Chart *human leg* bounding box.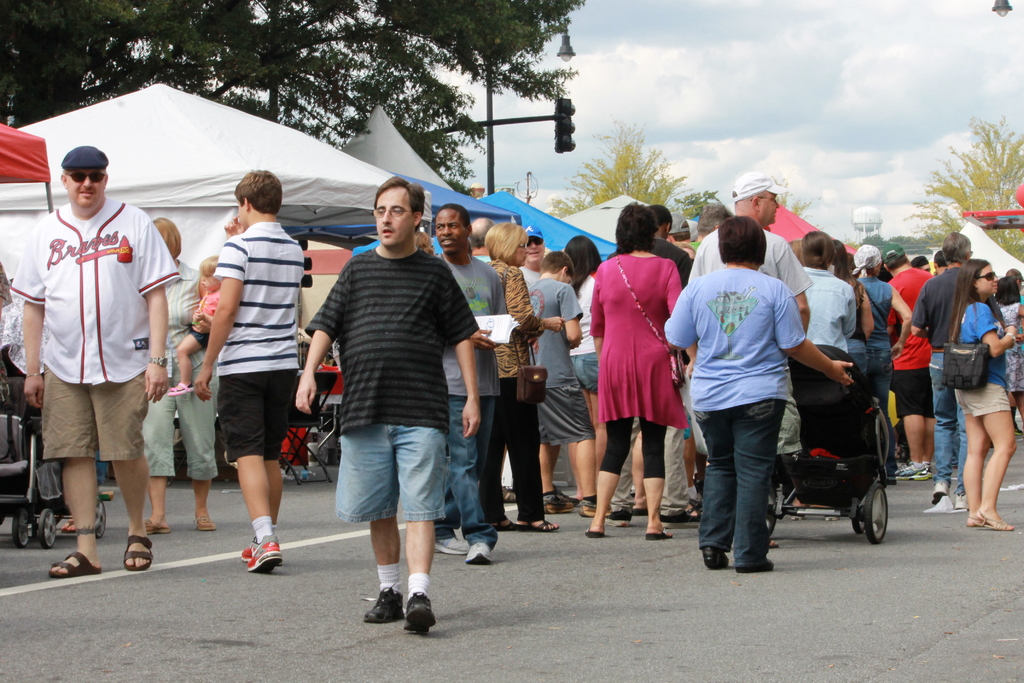
Charted: [491,375,517,531].
